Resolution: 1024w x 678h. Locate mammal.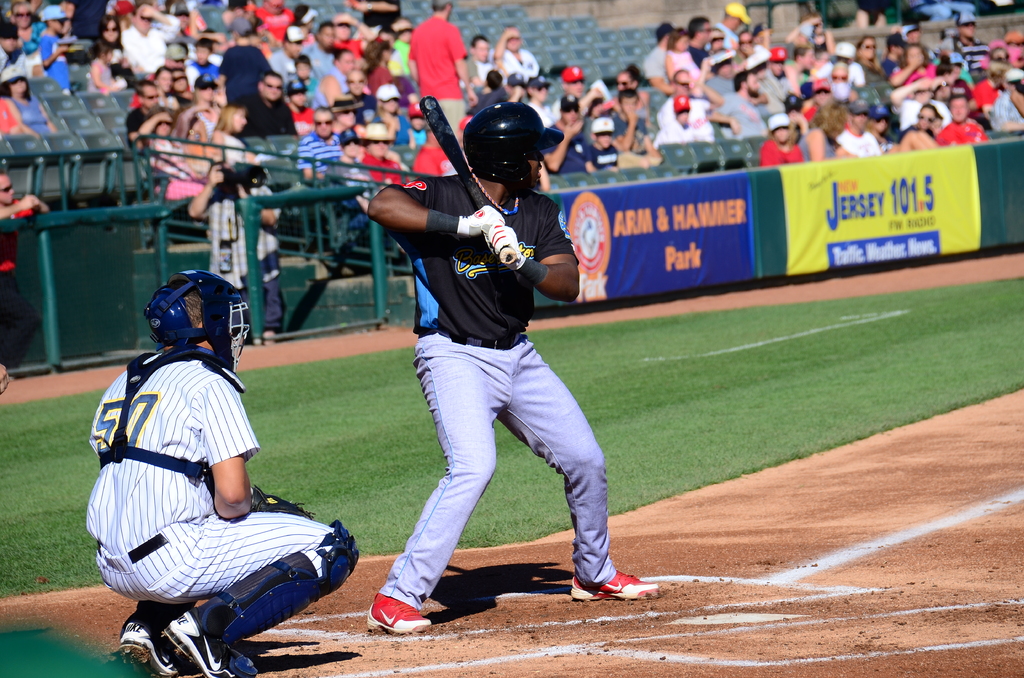
x1=366, y1=104, x2=662, y2=633.
